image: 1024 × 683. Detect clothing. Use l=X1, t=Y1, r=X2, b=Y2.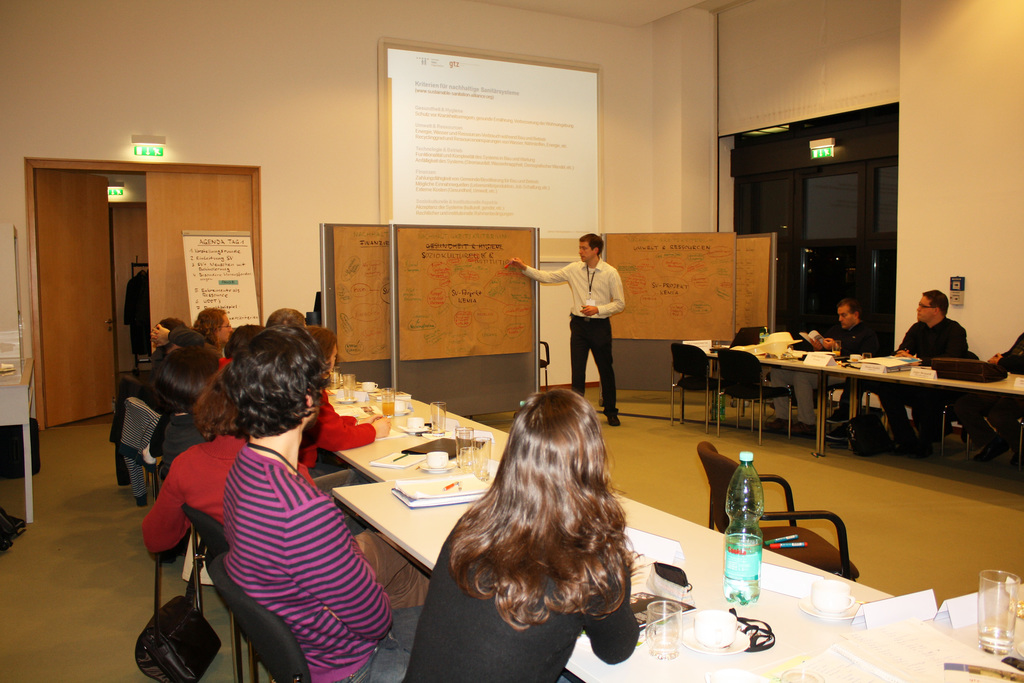
l=875, t=391, r=942, b=448.
